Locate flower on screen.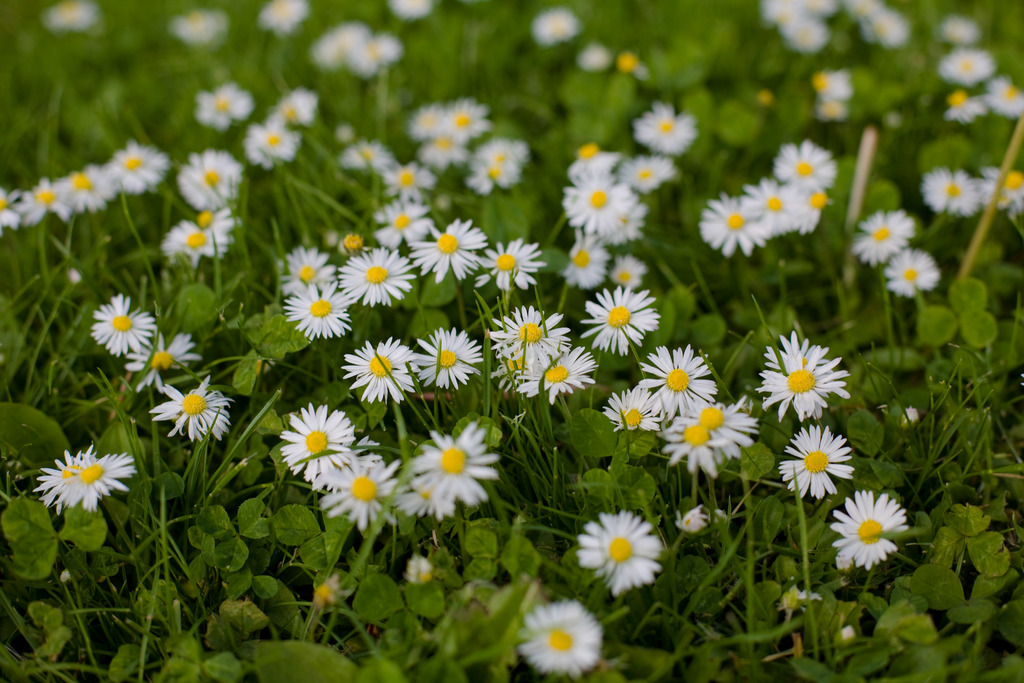
On screen at bbox=(770, 139, 833, 180).
